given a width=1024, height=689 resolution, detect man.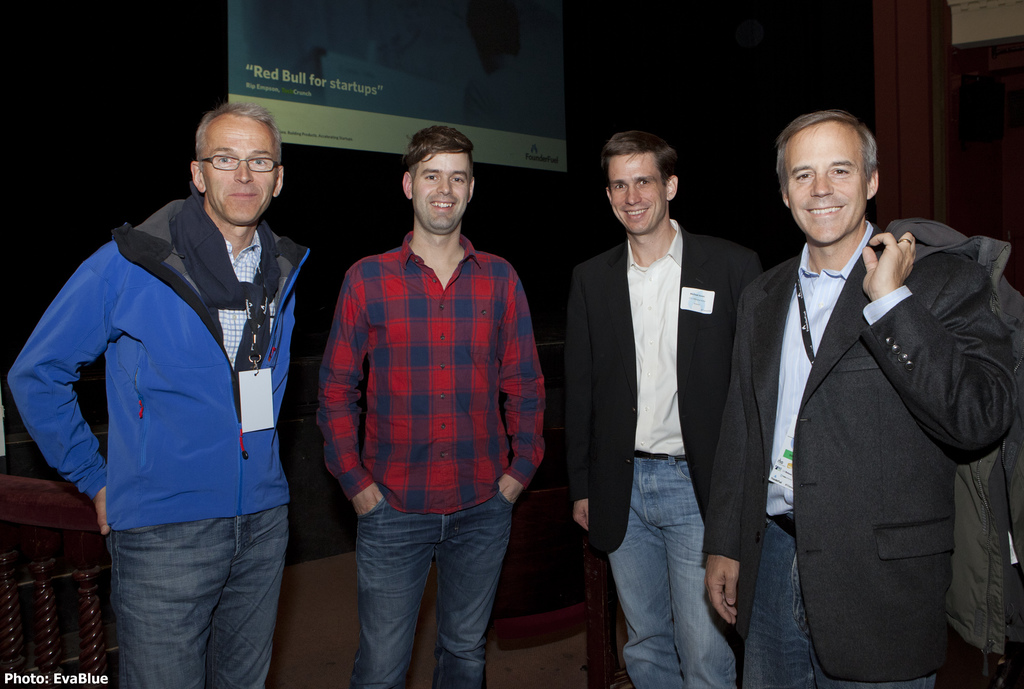
4 99 311 688.
